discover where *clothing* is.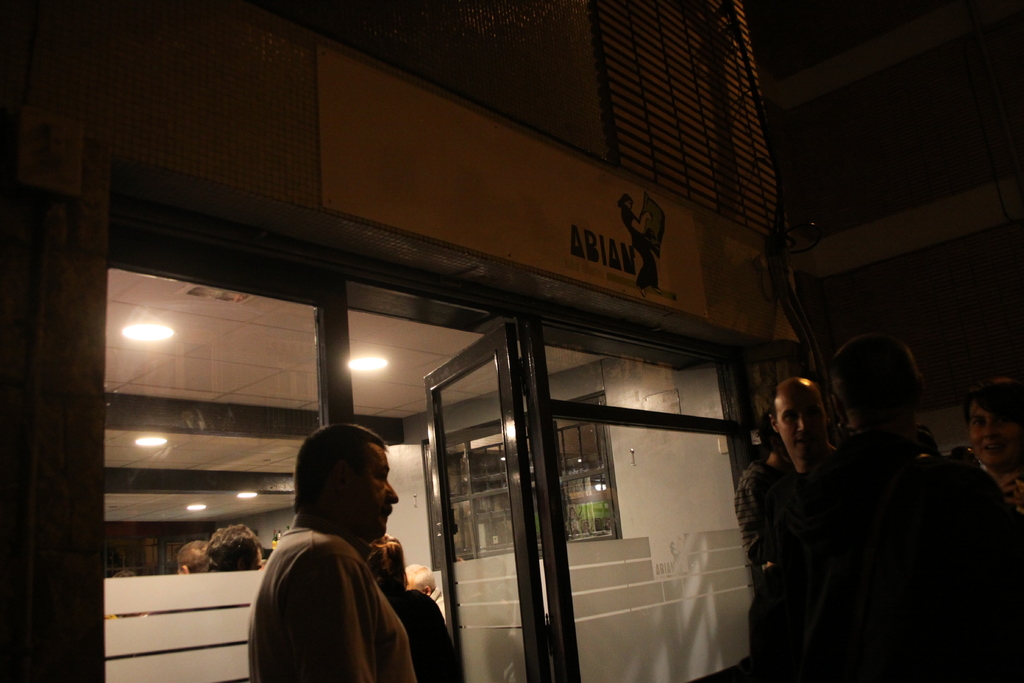
Discovered at l=248, t=527, r=417, b=682.
